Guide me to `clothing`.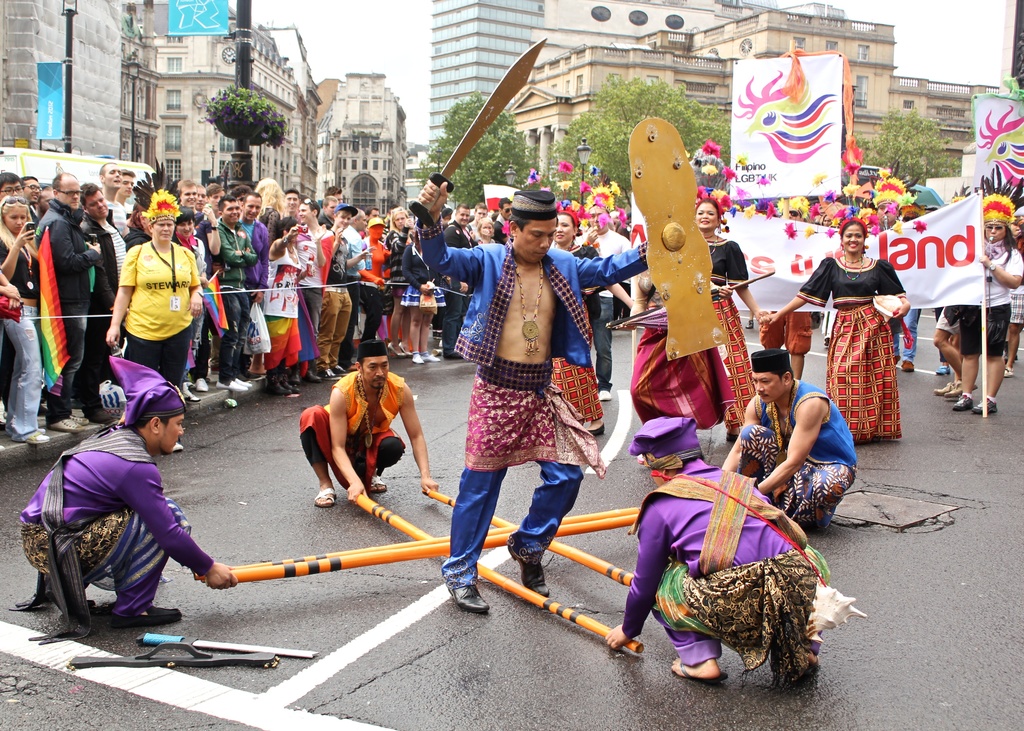
Guidance: pyautogui.locateOnScreen(385, 208, 678, 620).
